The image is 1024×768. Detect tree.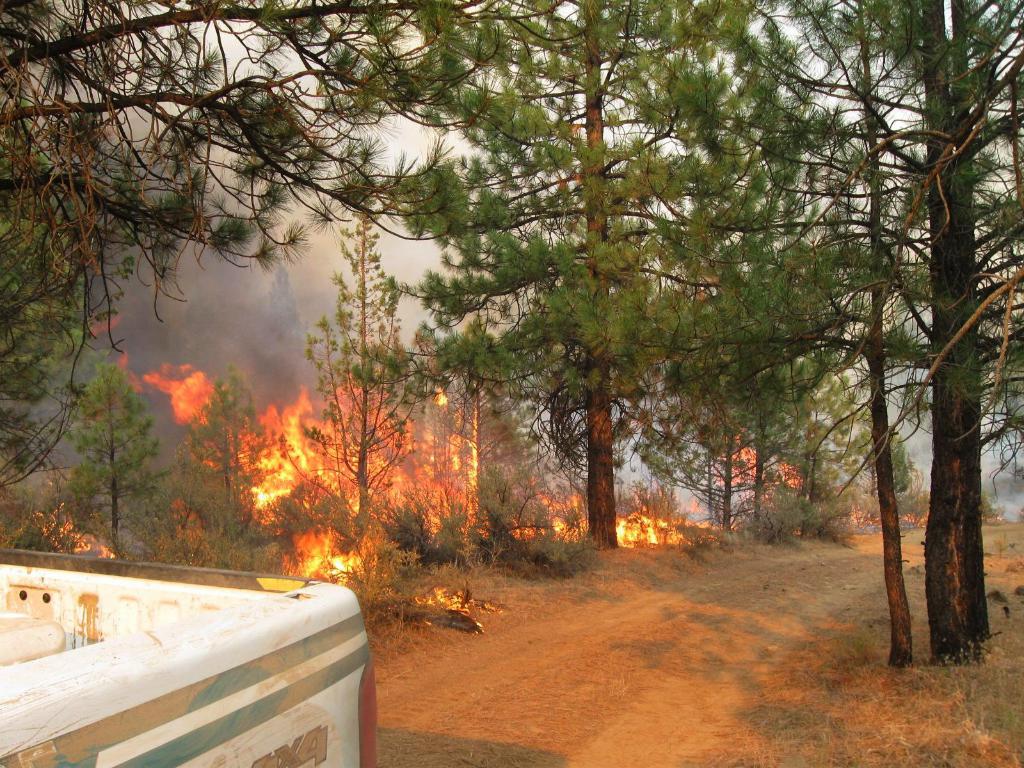
Detection: (632, 0, 1023, 668).
